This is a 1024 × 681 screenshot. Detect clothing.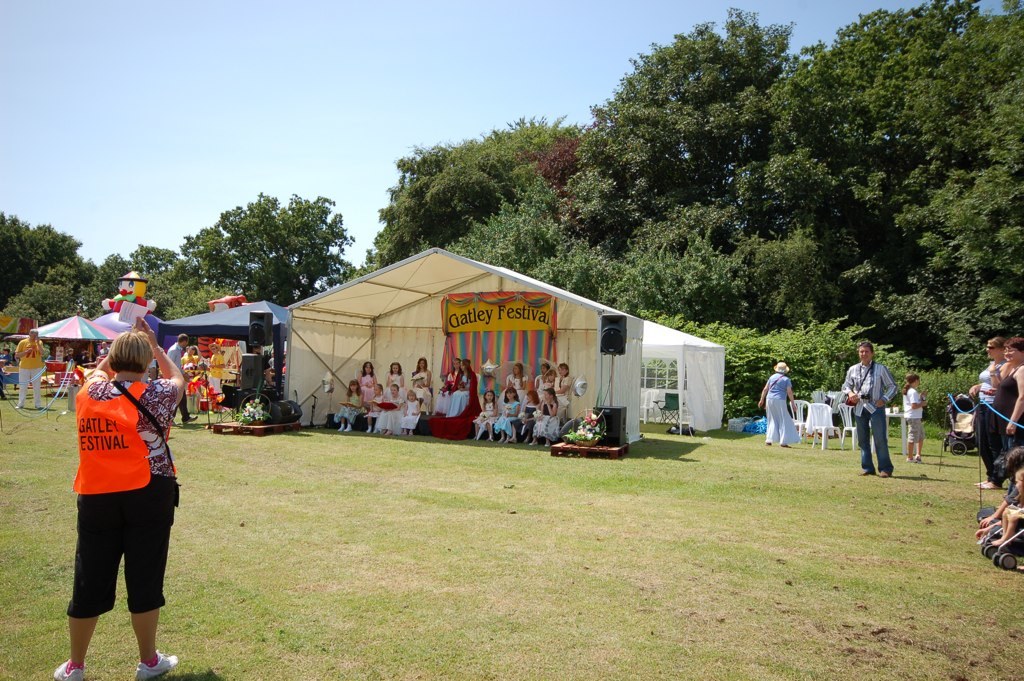
bbox=[974, 358, 1003, 476].
